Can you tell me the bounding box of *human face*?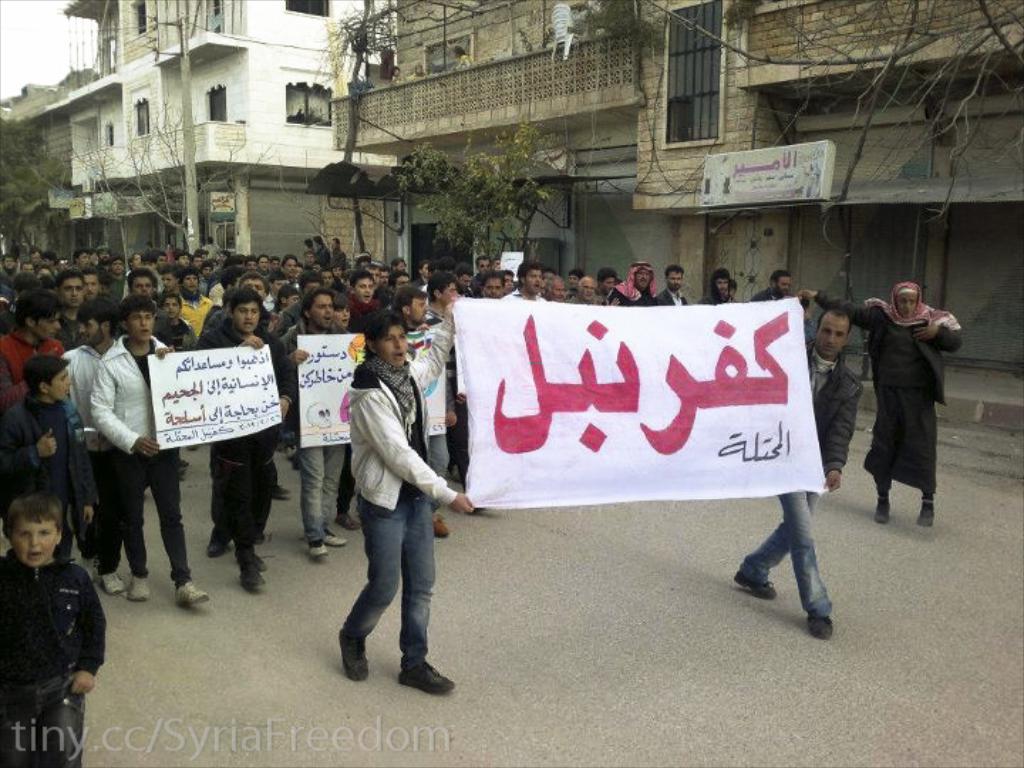
x1=3, y1=259, x2=14, y2=270.
